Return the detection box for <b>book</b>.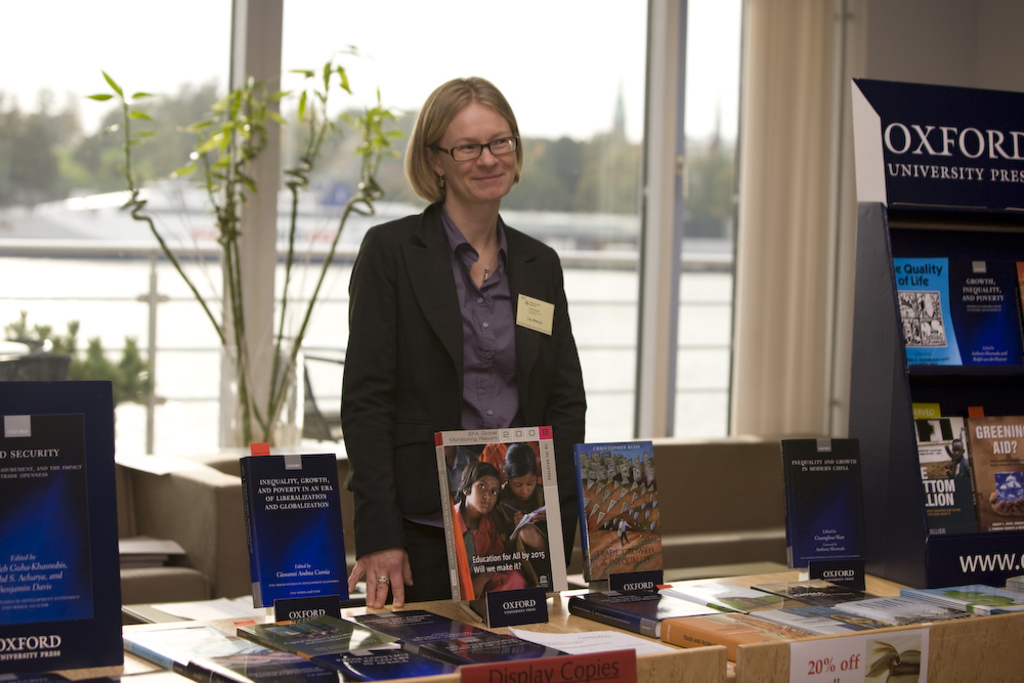
rect(909, 410, 975, 530).
